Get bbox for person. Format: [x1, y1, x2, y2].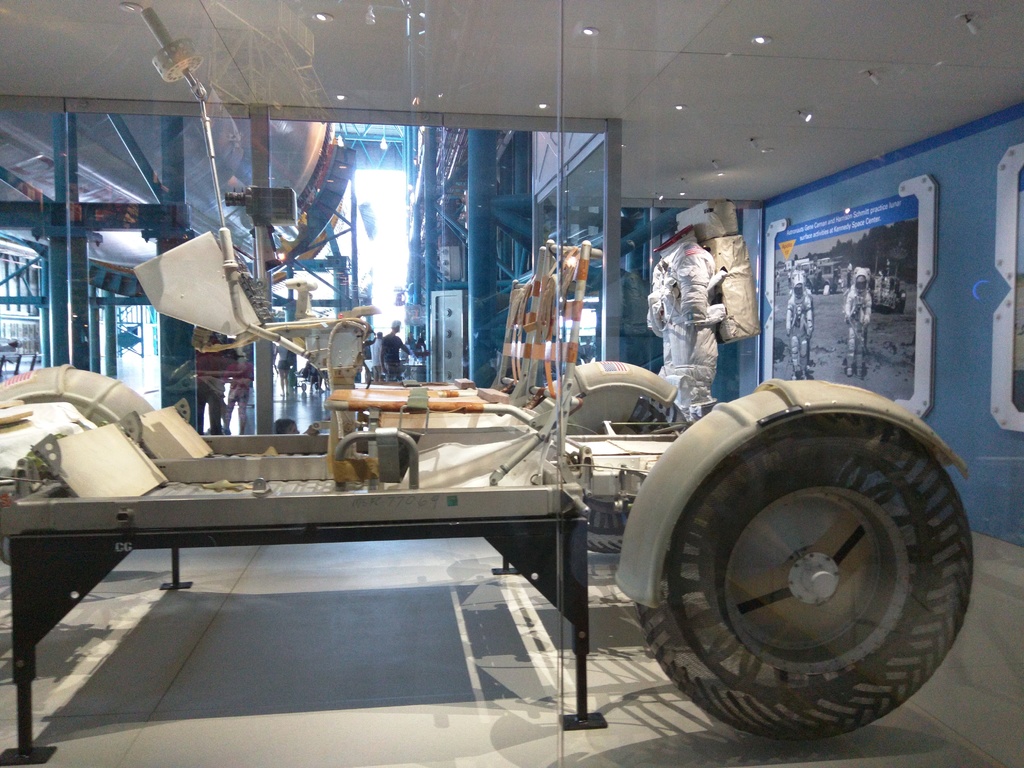
[842, 257, 875, 388].
